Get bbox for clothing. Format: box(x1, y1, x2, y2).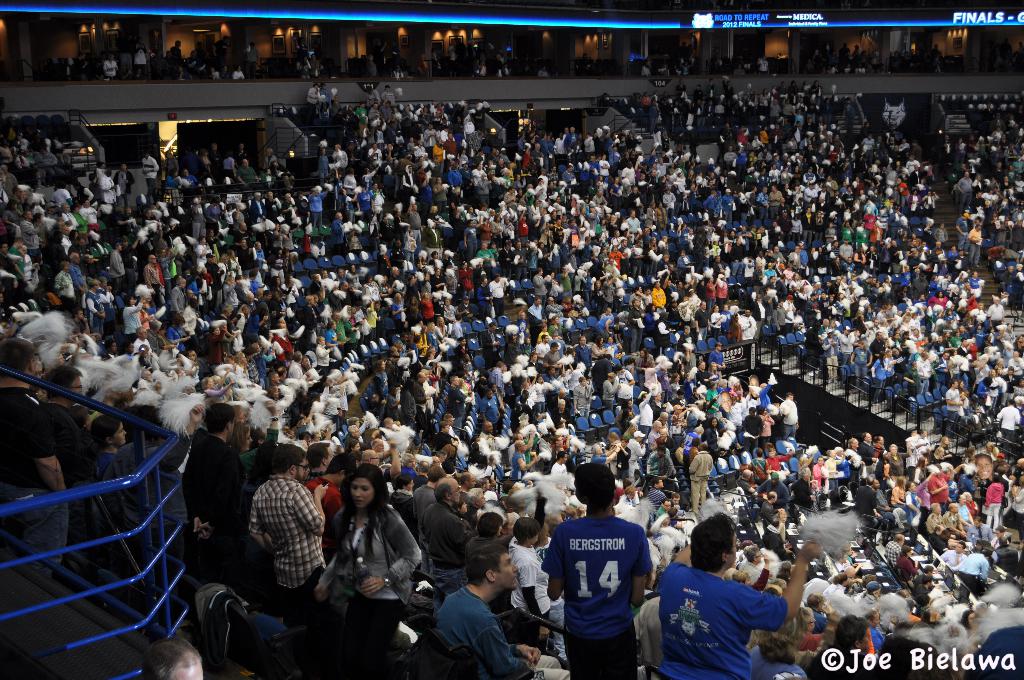
box(792, 249, 800, 270).
